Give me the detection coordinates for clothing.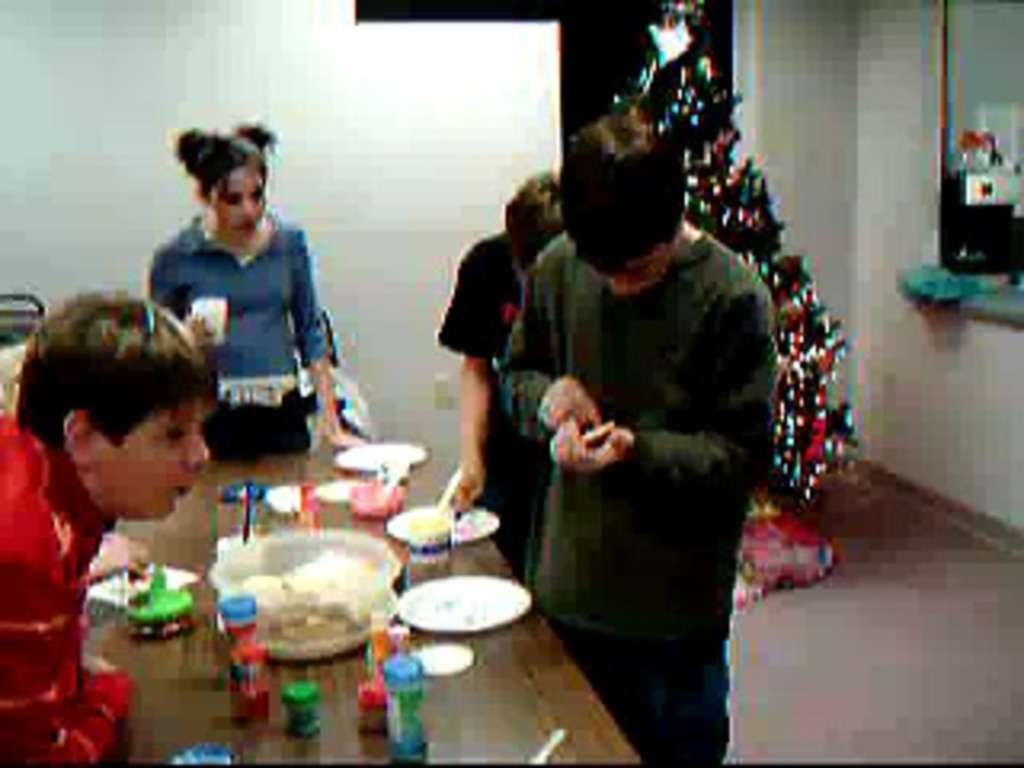
x1=506, y1=150, x2=810, y2=707.
